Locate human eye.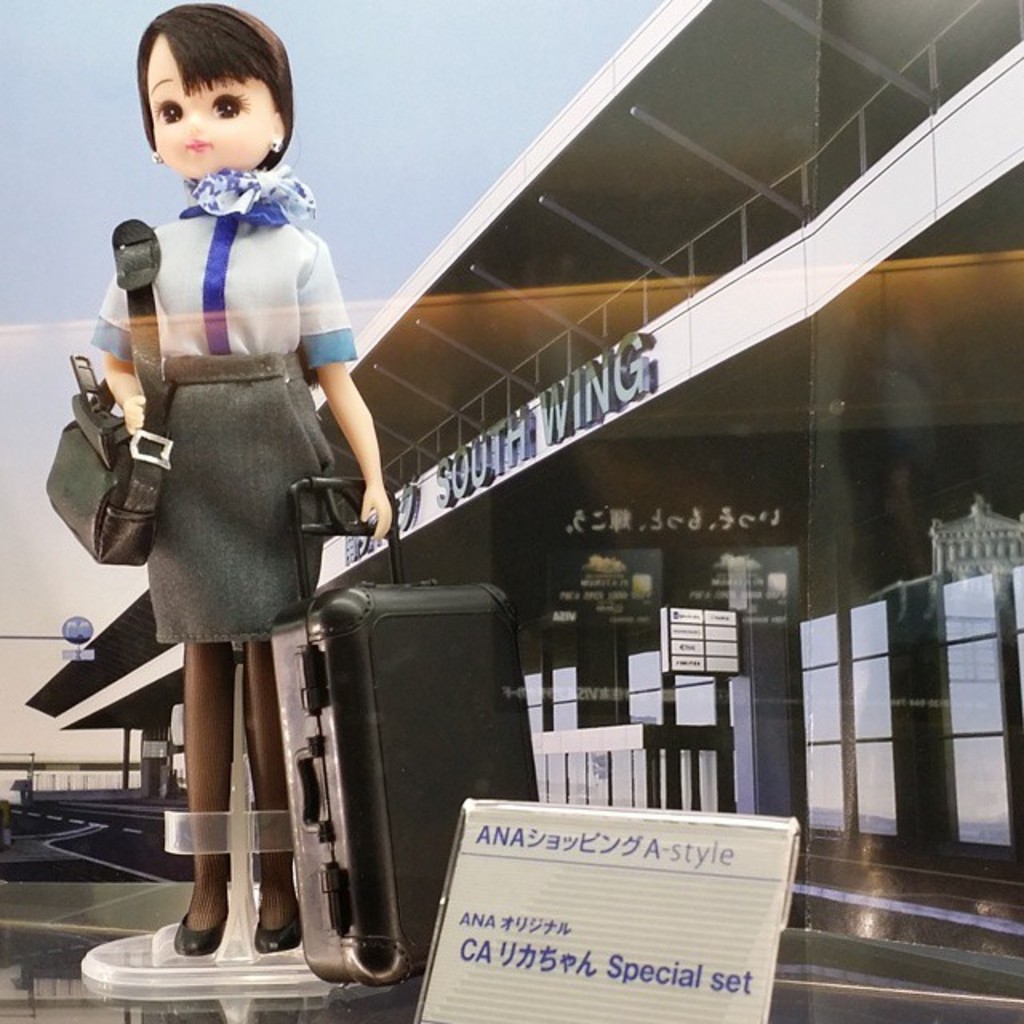
Bounding box: 146 99 189 128.
